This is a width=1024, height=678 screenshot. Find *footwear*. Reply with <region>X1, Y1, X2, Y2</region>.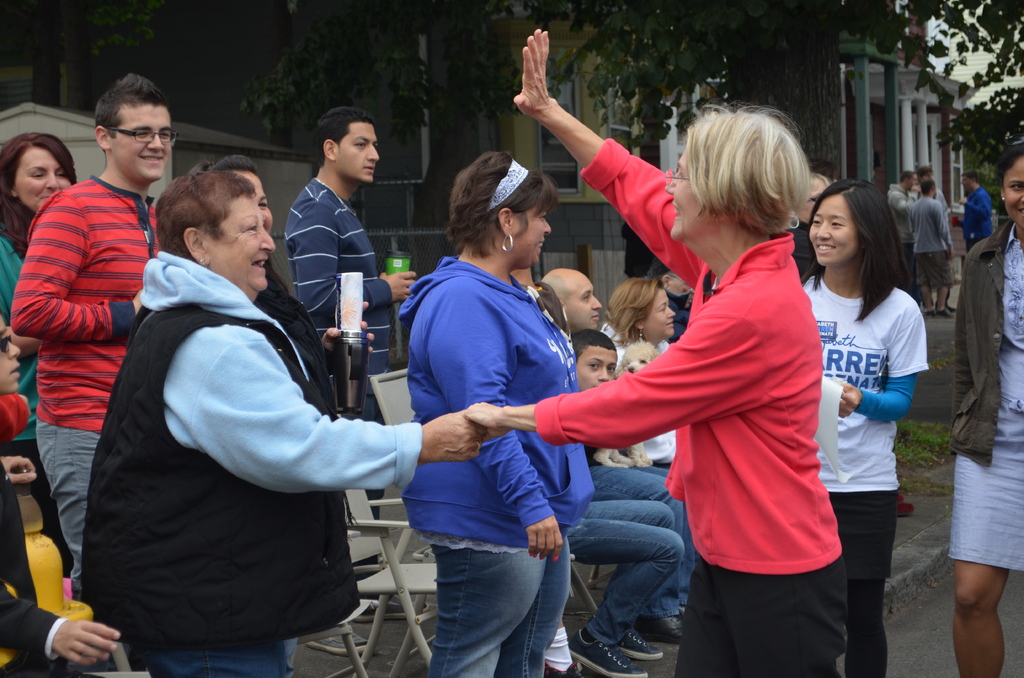
<region>618, 629, 665, 660</region>.
